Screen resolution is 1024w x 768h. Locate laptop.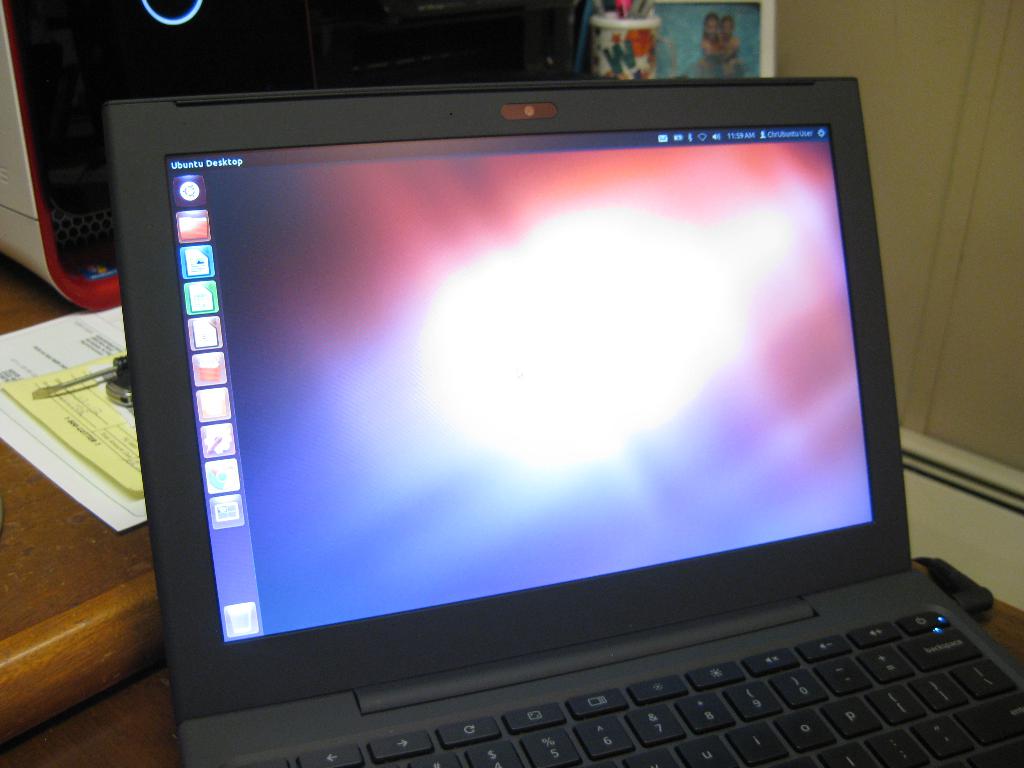
select_region(135, 86, 1018, 765).
